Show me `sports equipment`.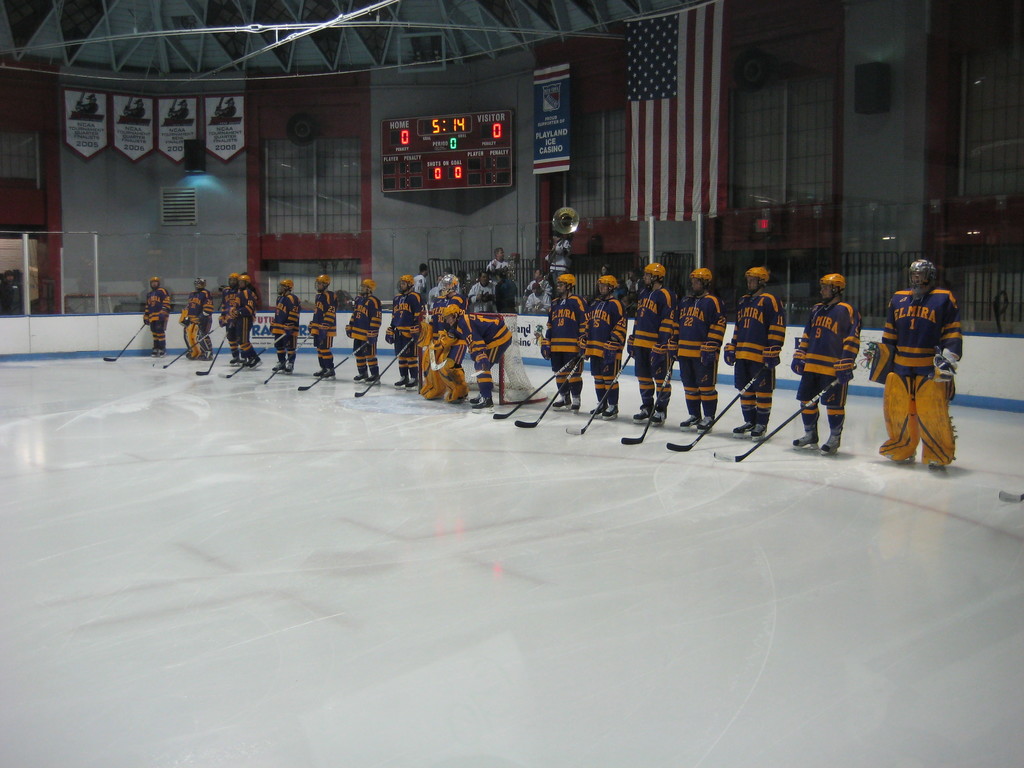
`sports equipment` is here: [left=589, top=400, right=607, bottom=420].
